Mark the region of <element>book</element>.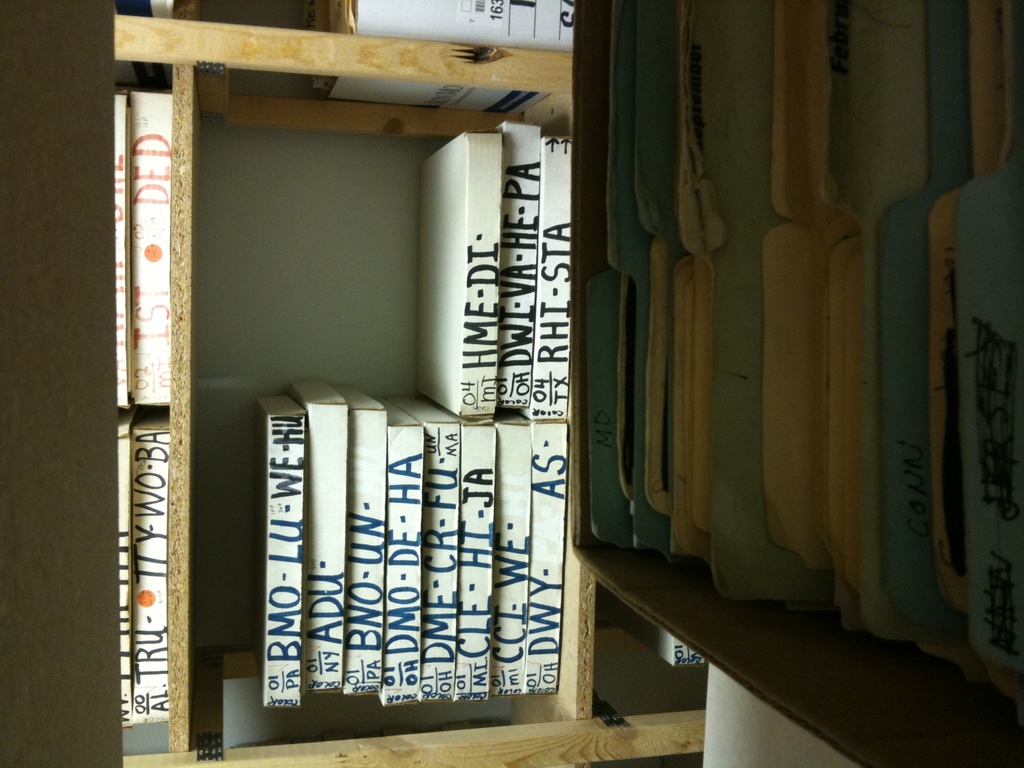
Region: box(413, 120, 501, 427).
